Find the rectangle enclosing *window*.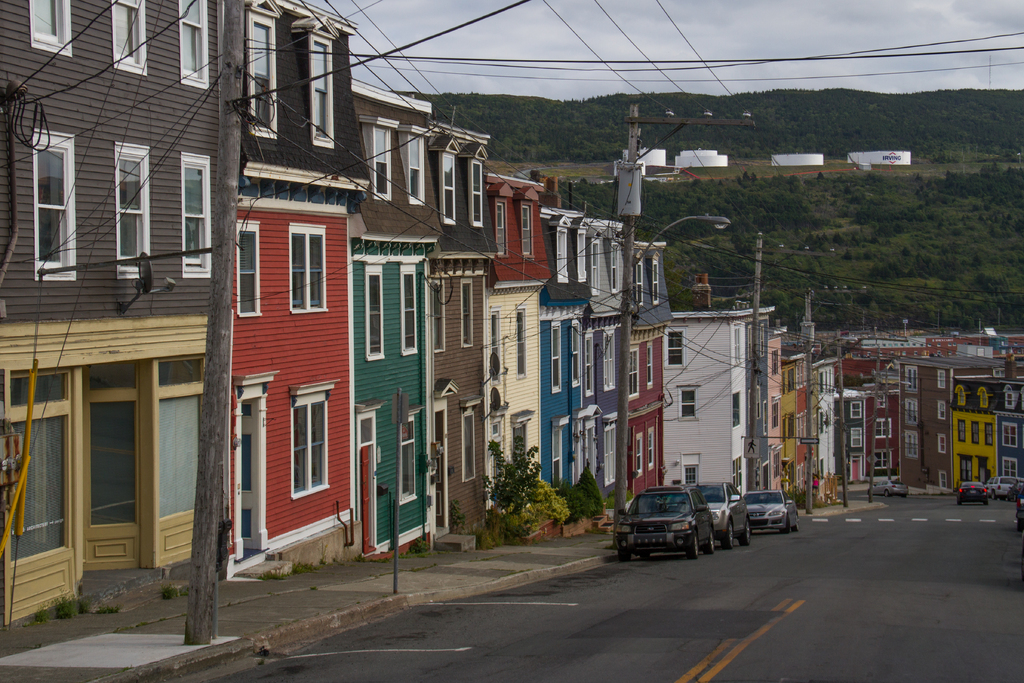
{"left": 462, "top": 285, "right": 474, "bottom": 347}.
